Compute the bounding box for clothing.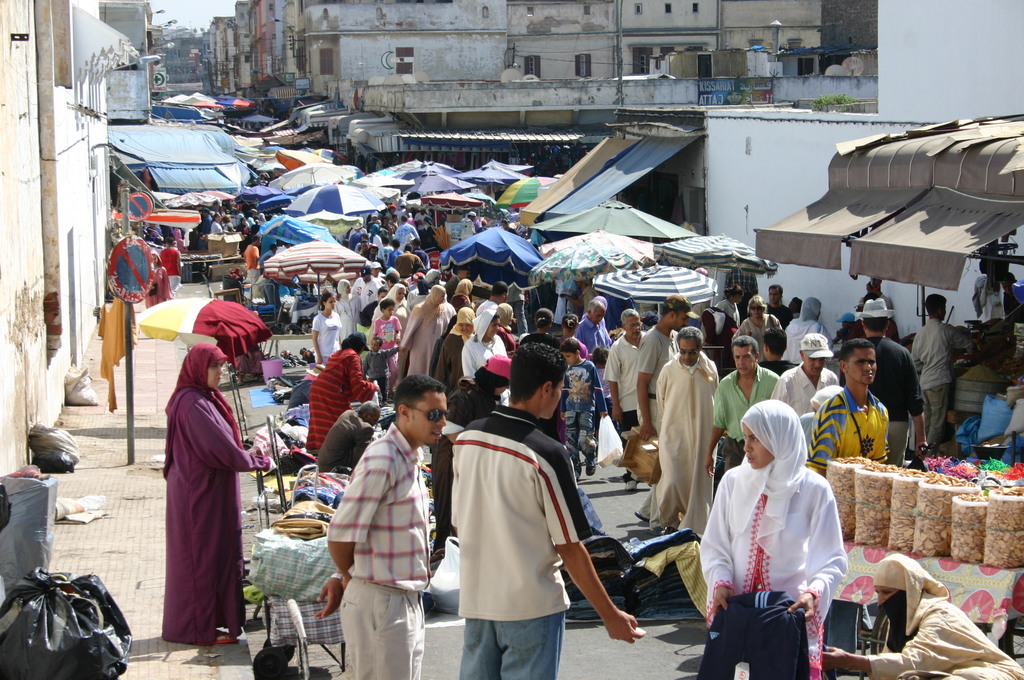
rect(436, 304, 463, 387).
